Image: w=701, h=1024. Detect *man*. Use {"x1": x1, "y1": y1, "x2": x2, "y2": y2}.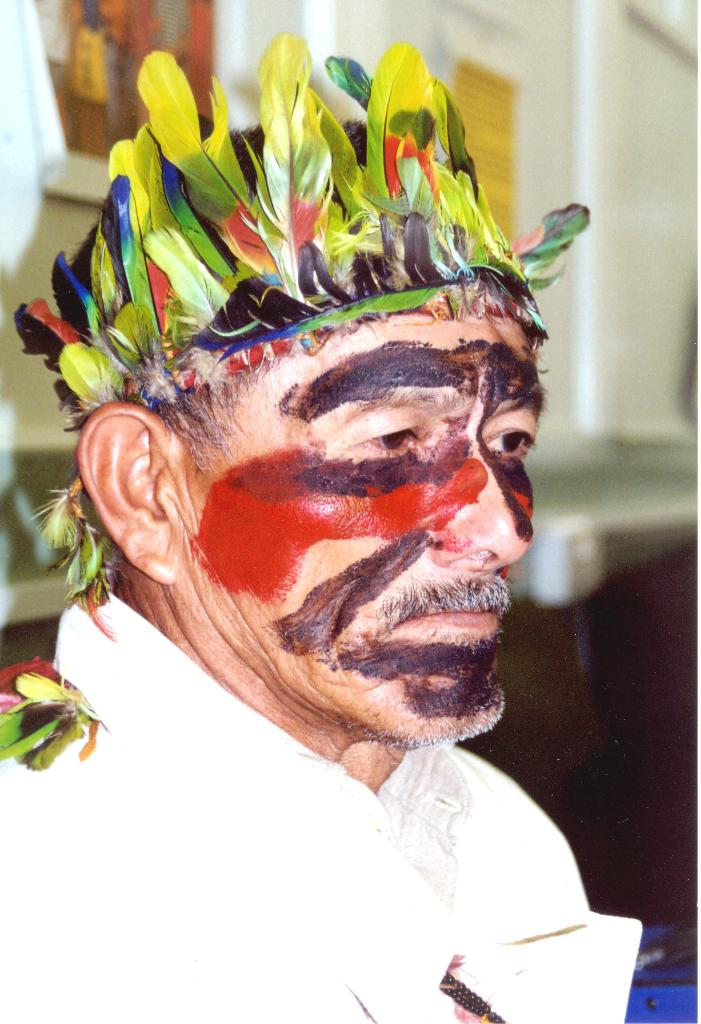
{"x1": 0, "y1": 143, "x2": 643, "y2": 938}.
